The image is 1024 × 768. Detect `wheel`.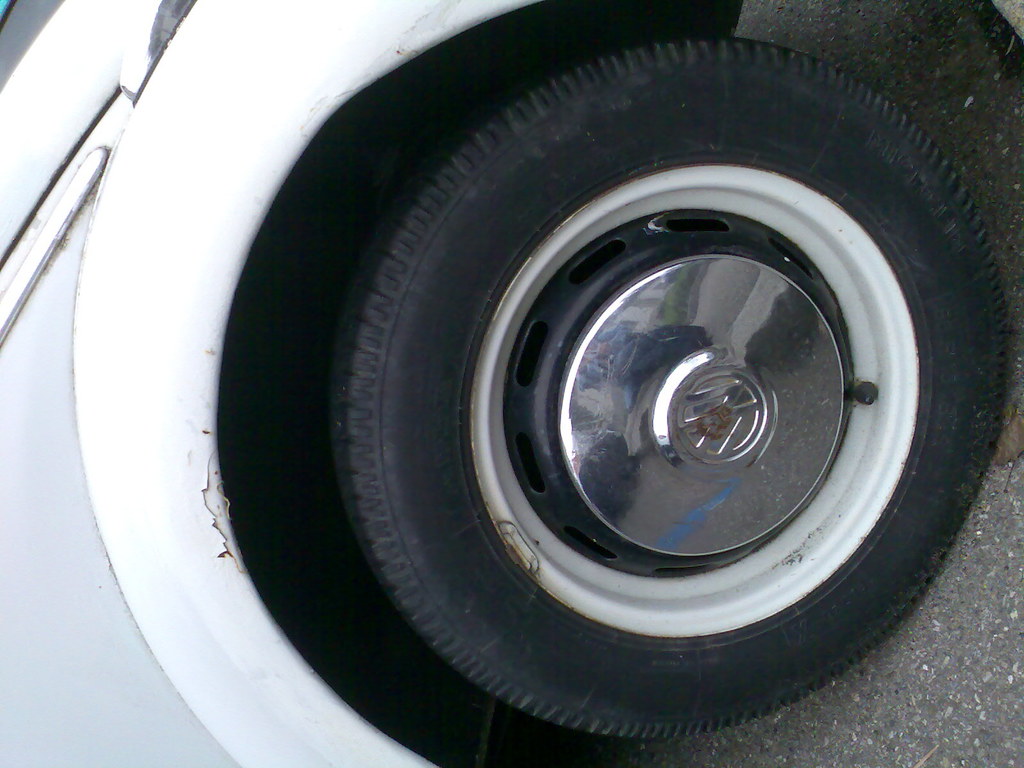
Detection: rect(187, 48, 989, 730).
